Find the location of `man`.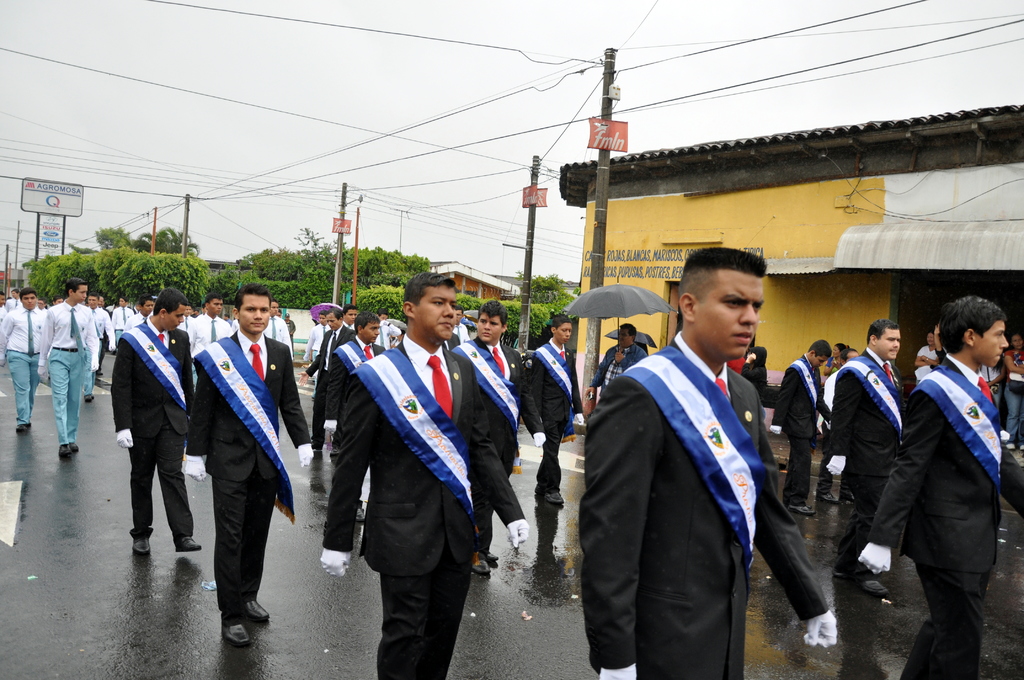
Location: select_region(300, 305, 359, 454).
